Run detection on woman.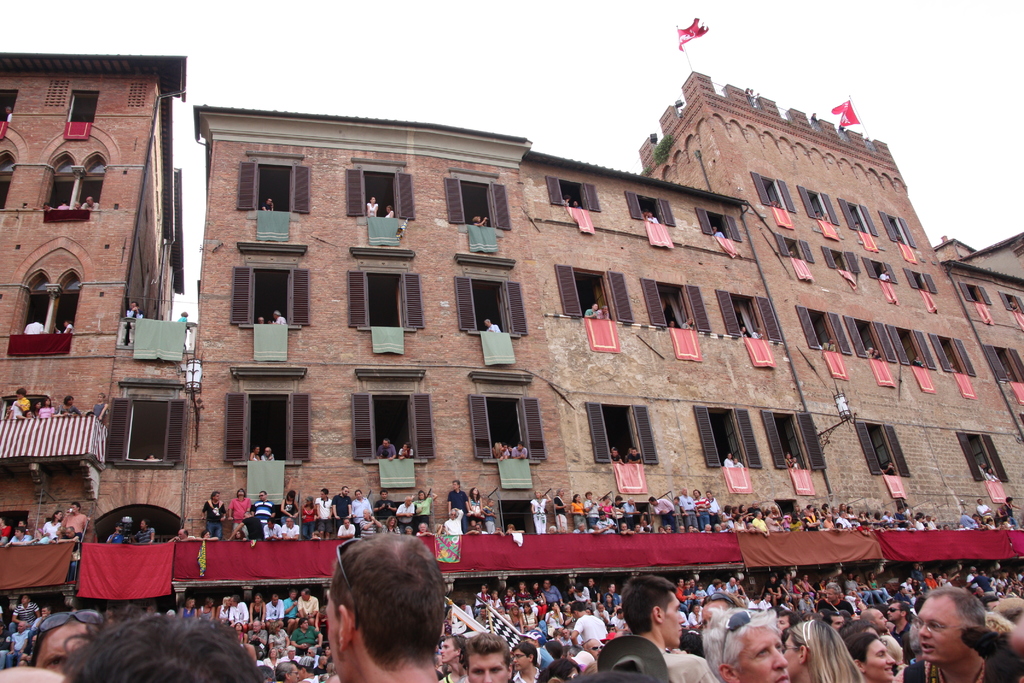
Result: l=495, t=440, r=506, b=459.
